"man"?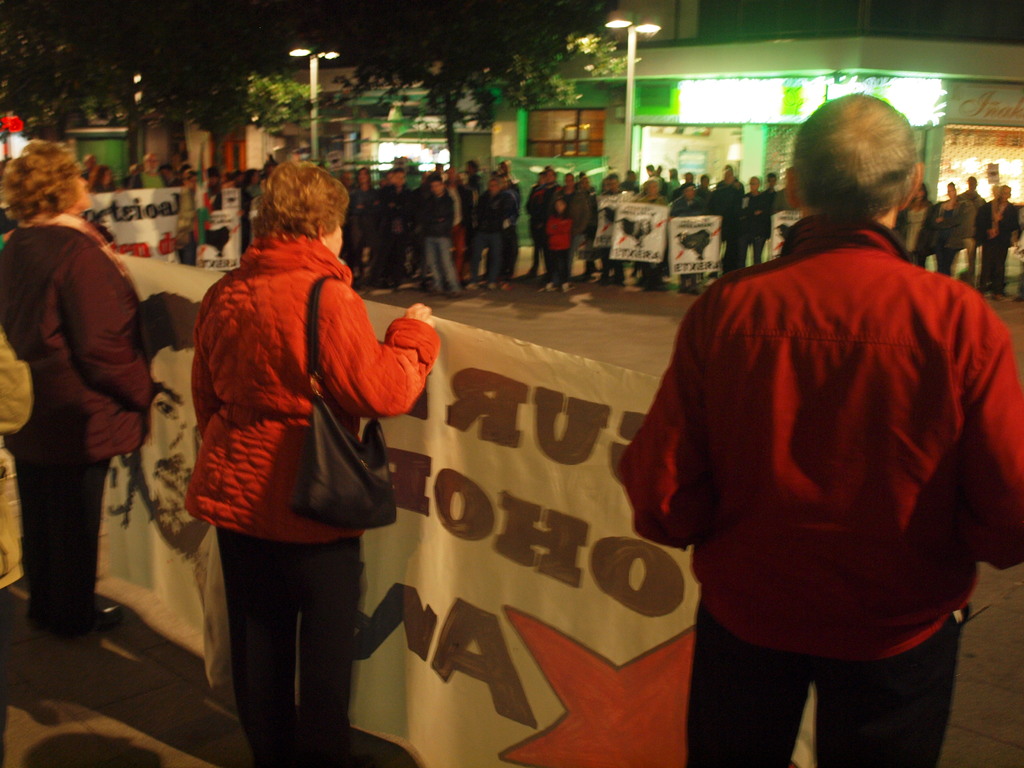
(x1=738, y1=172, x2=771, y2=267)
